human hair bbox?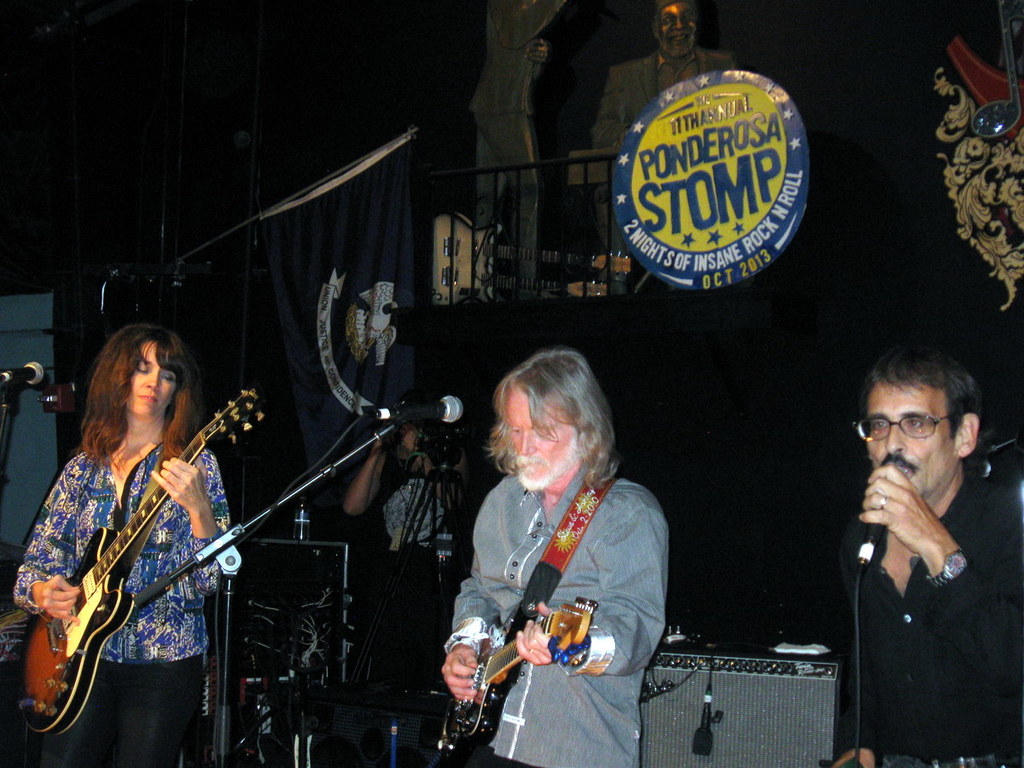
box(491, 352, 622, 518)
